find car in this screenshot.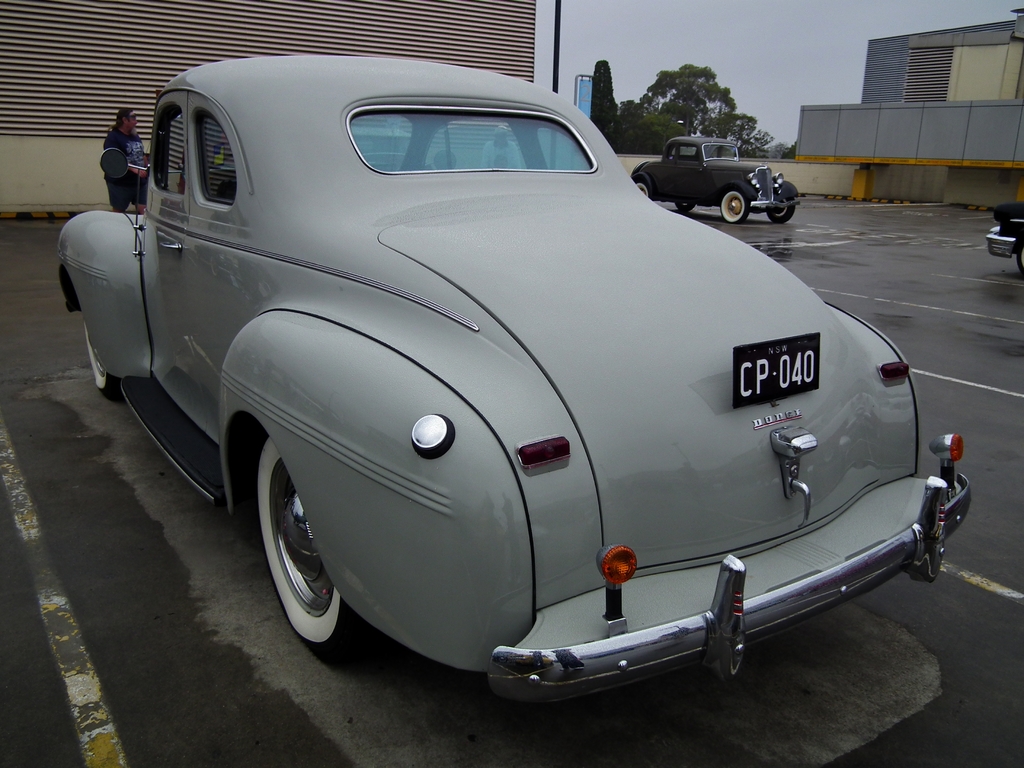
The bounding box for car is x1=57 y1=54 x2=973 y2=710.
